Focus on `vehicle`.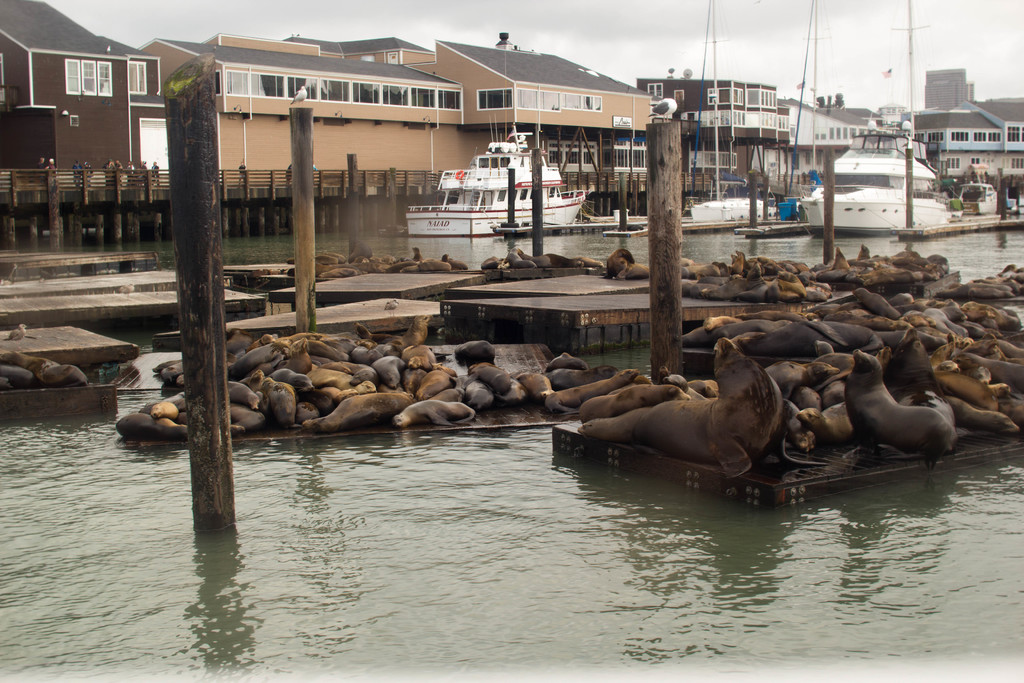
Focused at (x1=802, y1=117, x2=950, y2=241).
